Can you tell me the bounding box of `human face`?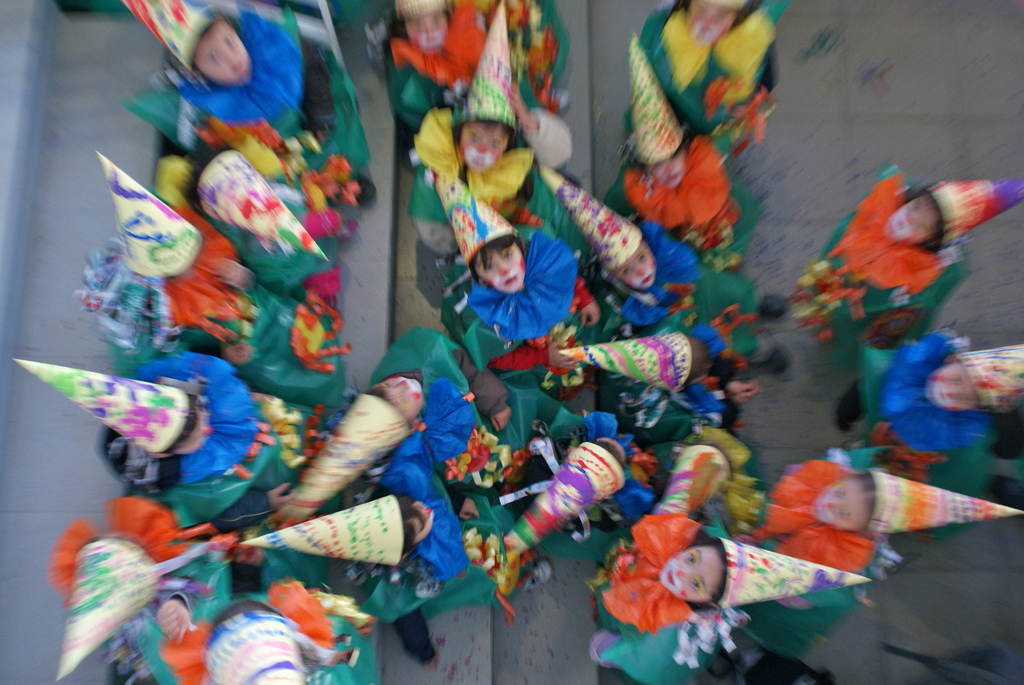
886 193 943 245.
